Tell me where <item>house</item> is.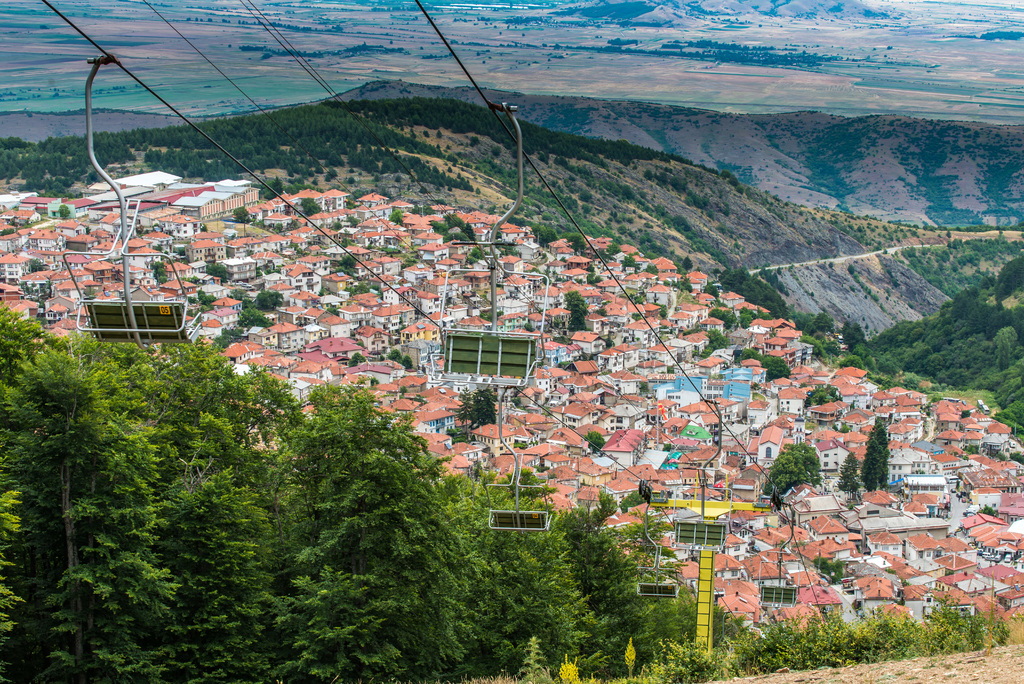
<item>house</item> is at [x1=600, y1=468, x2=649, y2=497].
